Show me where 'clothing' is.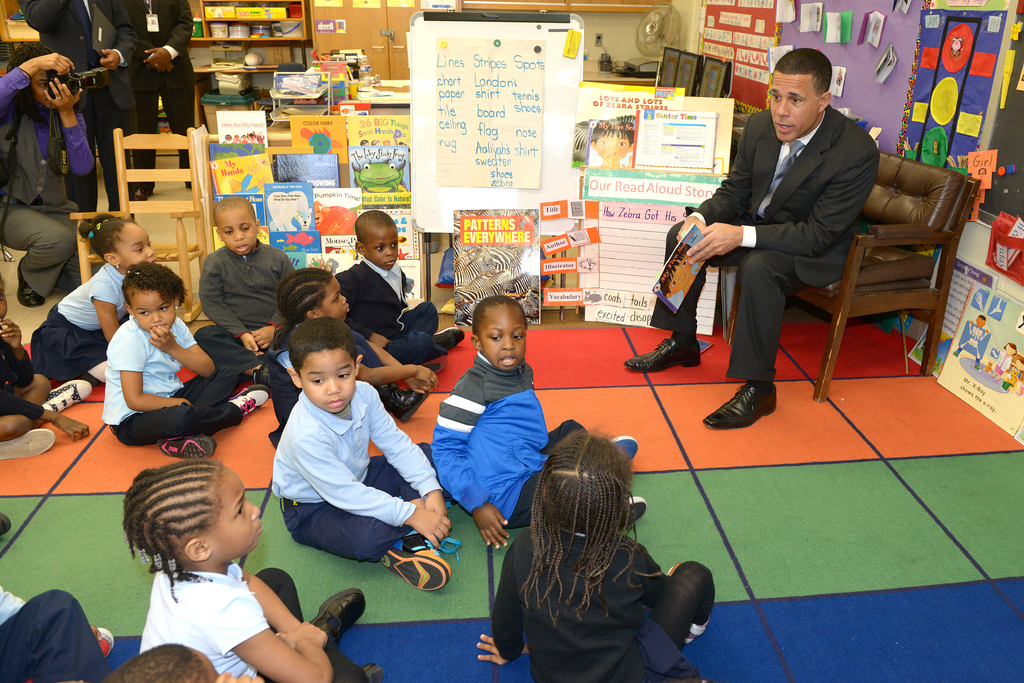
'clothing' is at [left=335, top=261, right=439, bottom=352].
